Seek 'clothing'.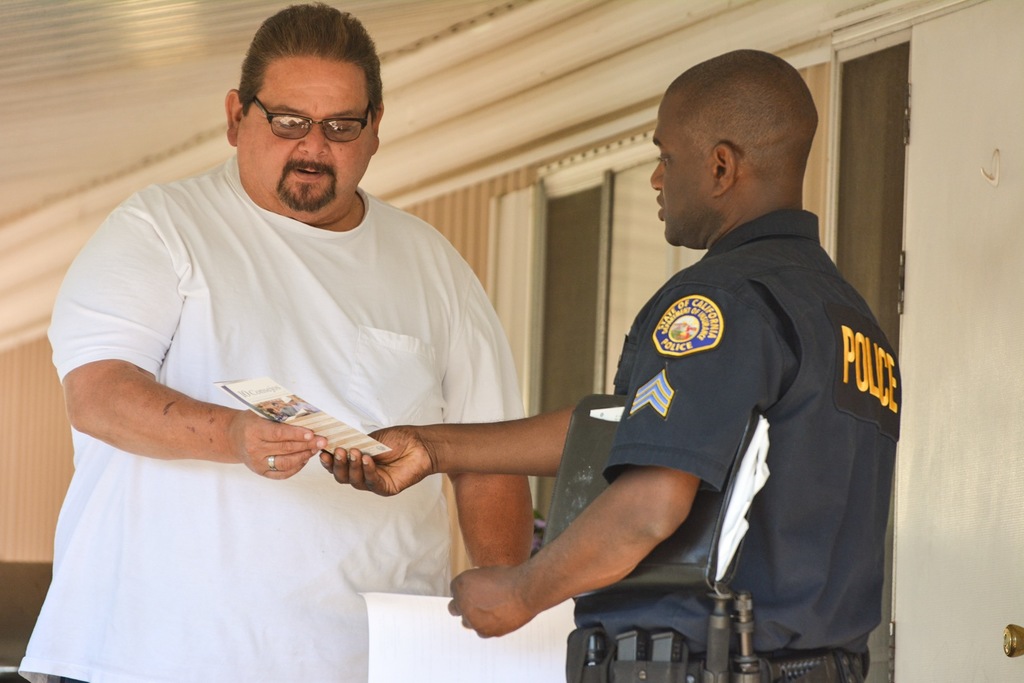
(x1=294, y1=400, x2=315, y2=415).
